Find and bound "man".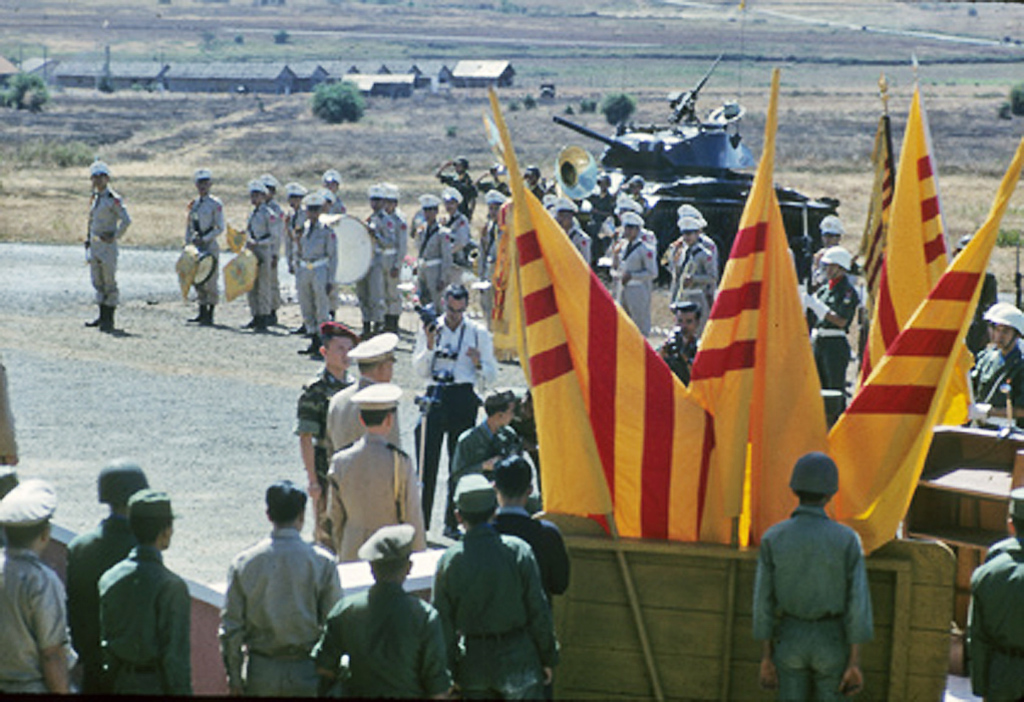
Bound: (x1=485, y1=442, x2=572, y2=606).
